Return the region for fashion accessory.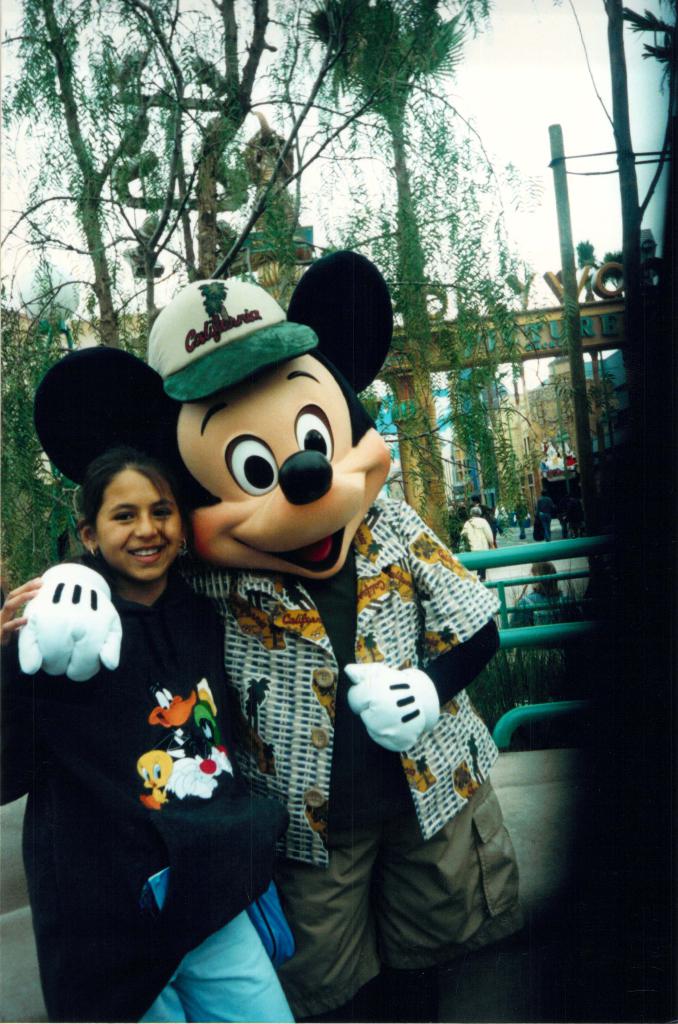
147, 275, 321, 406.
